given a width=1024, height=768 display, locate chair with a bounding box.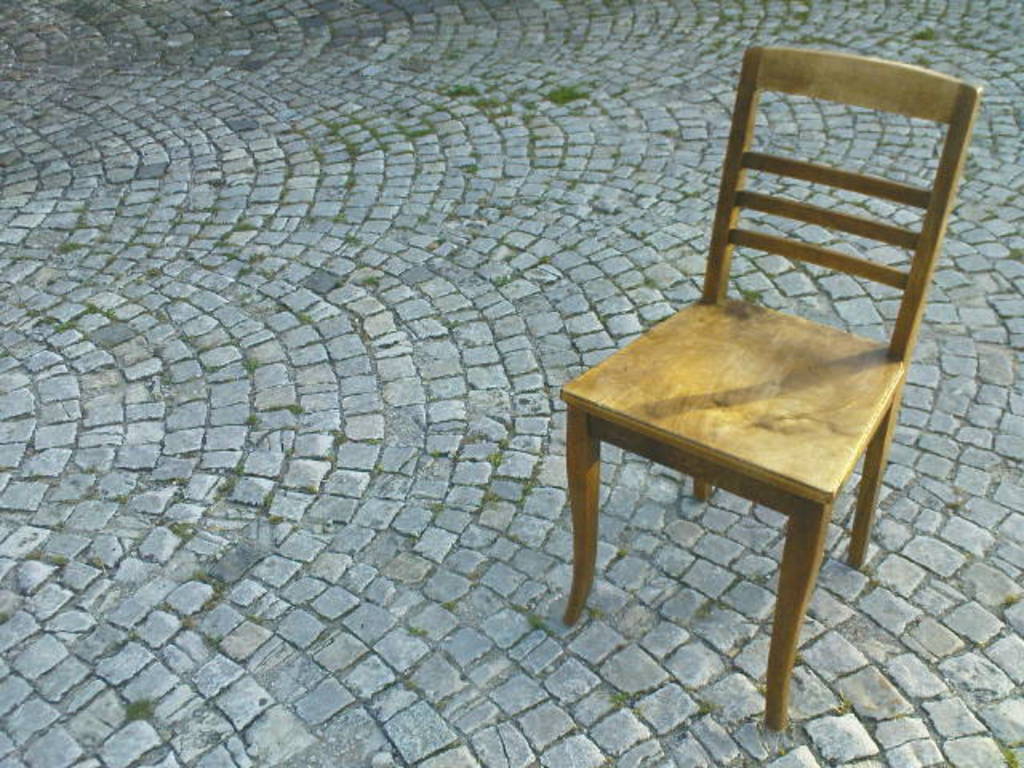
Located: select_region(530, 6, 1000, 744).
